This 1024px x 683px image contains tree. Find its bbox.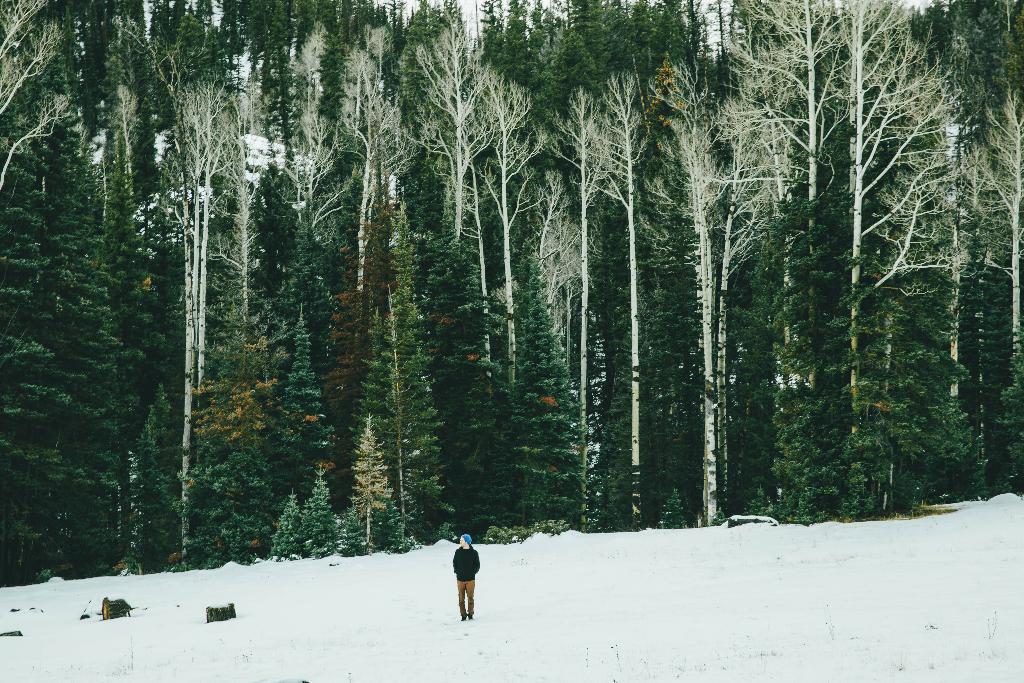
detection(130, 0, 266, 573).
